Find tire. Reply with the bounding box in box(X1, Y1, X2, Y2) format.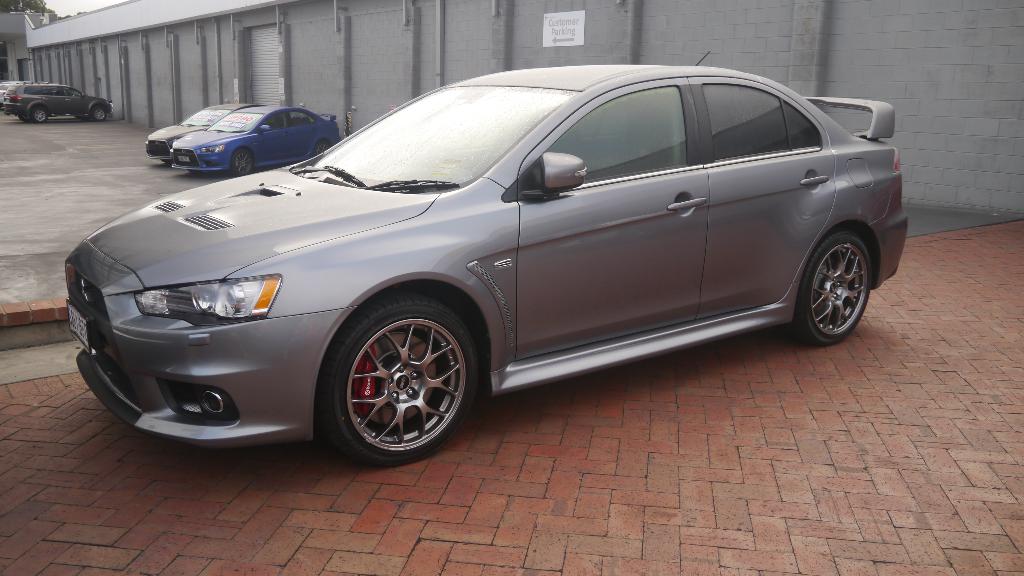
box(321, 283, 481, 462).
